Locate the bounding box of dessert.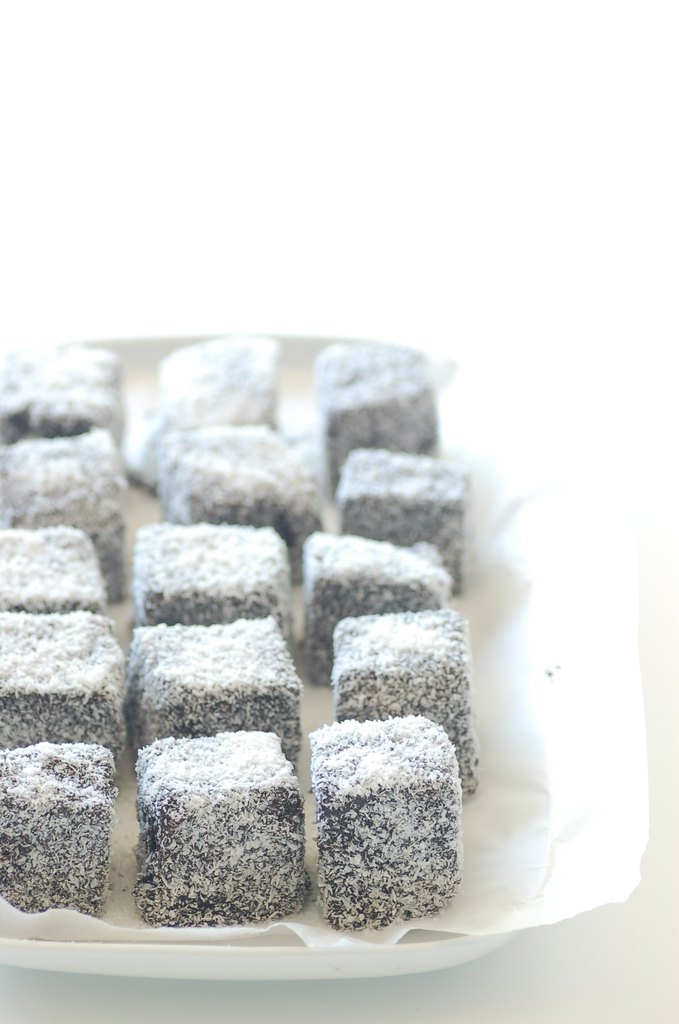
Bounding box: 306:710:466:941.
